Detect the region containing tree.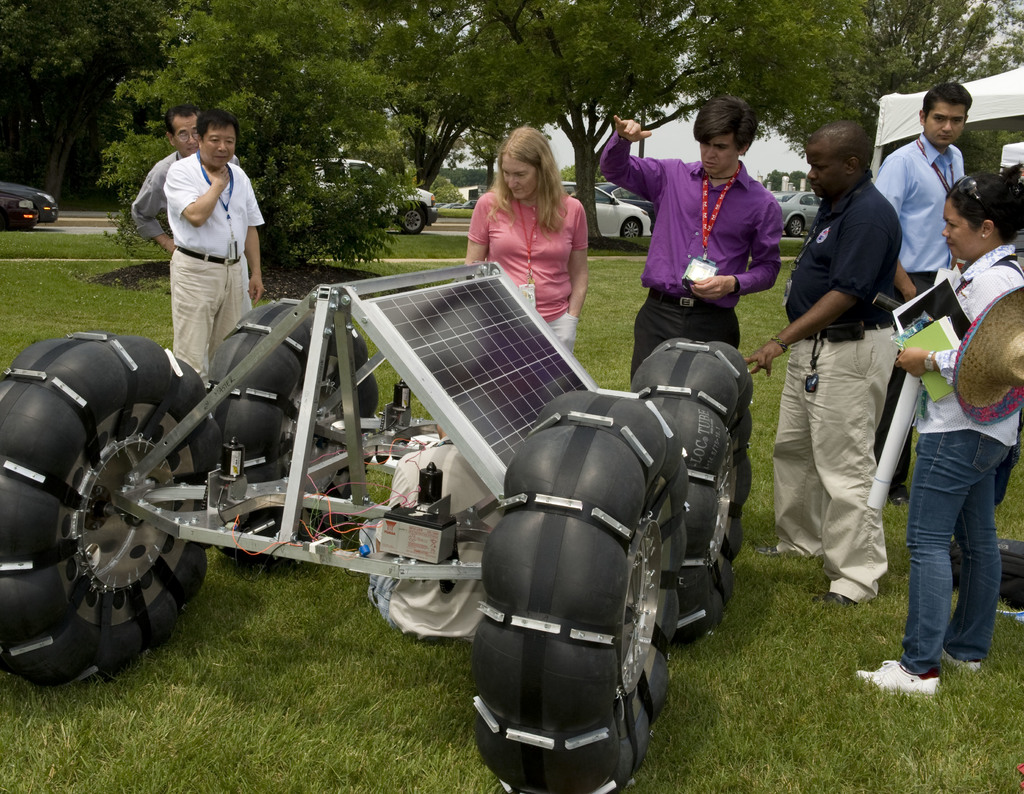
[left=437, top=165, right=494, bottom=188].
